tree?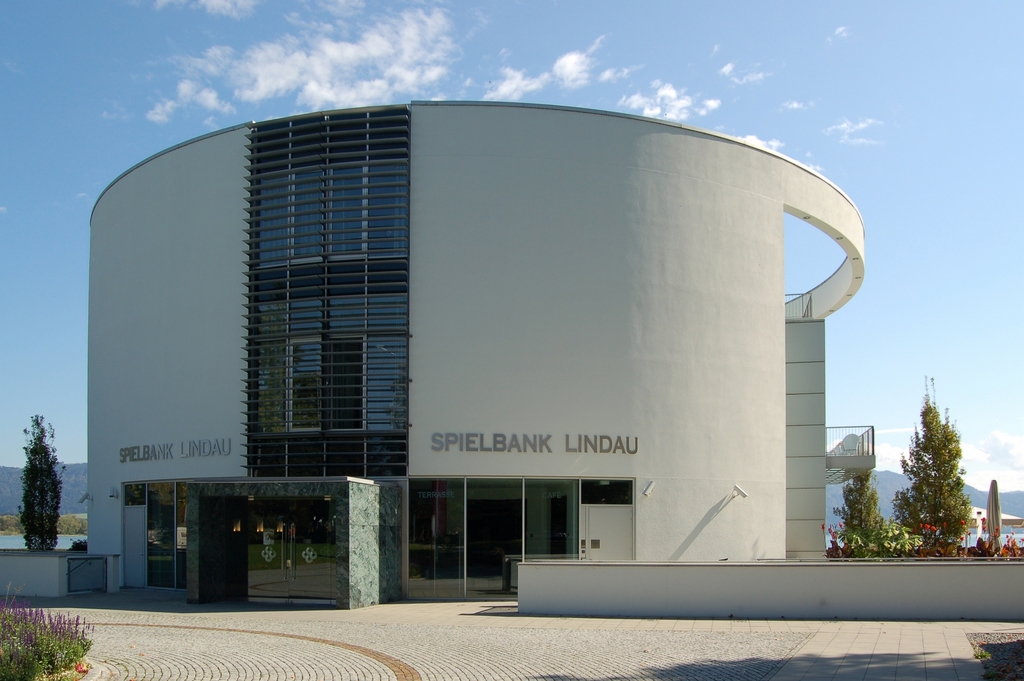
[x1=8, y1=408, x2=60, y2=559]
